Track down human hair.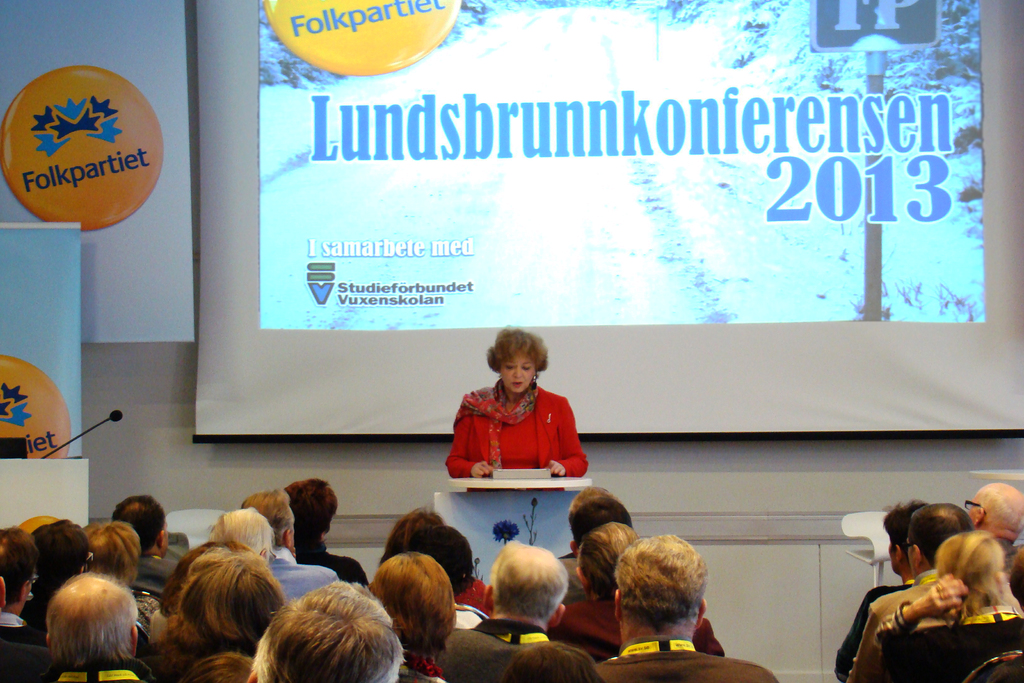
Tracked to [x1=109, y1=497, x2=168, y2=552].
